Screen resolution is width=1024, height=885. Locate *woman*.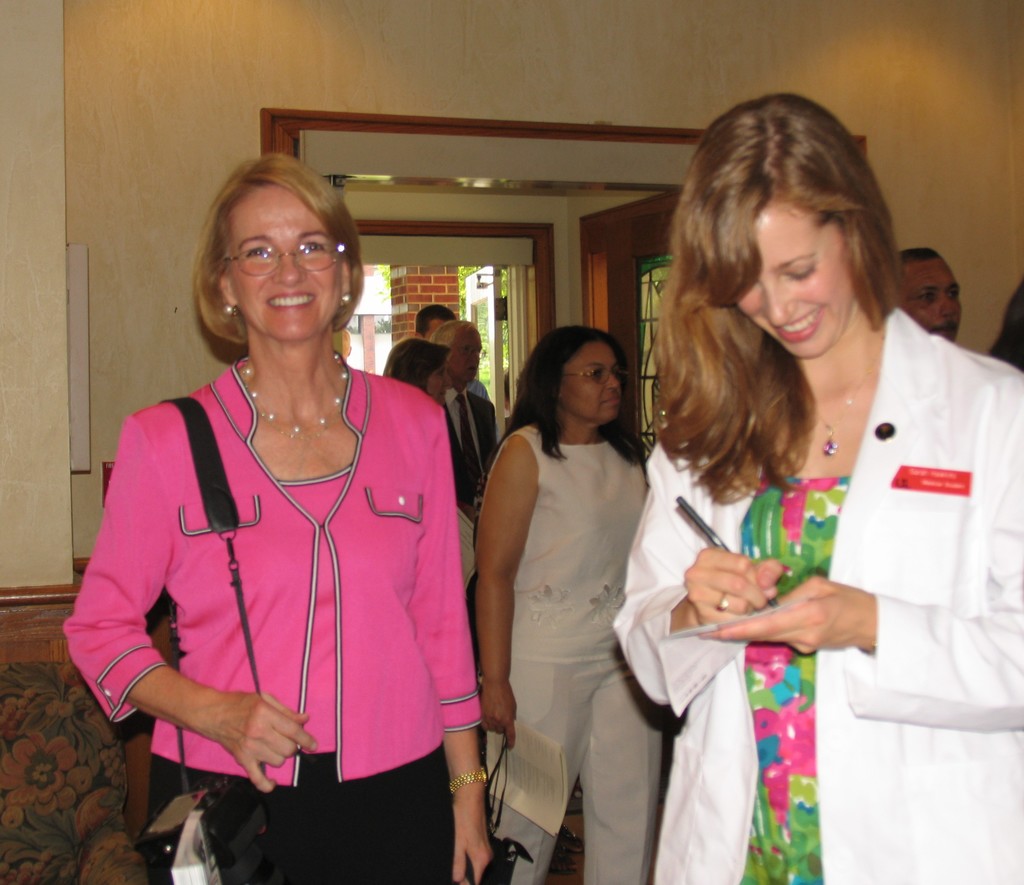
x1=614, y1=92, x2=1023, y2=884.
